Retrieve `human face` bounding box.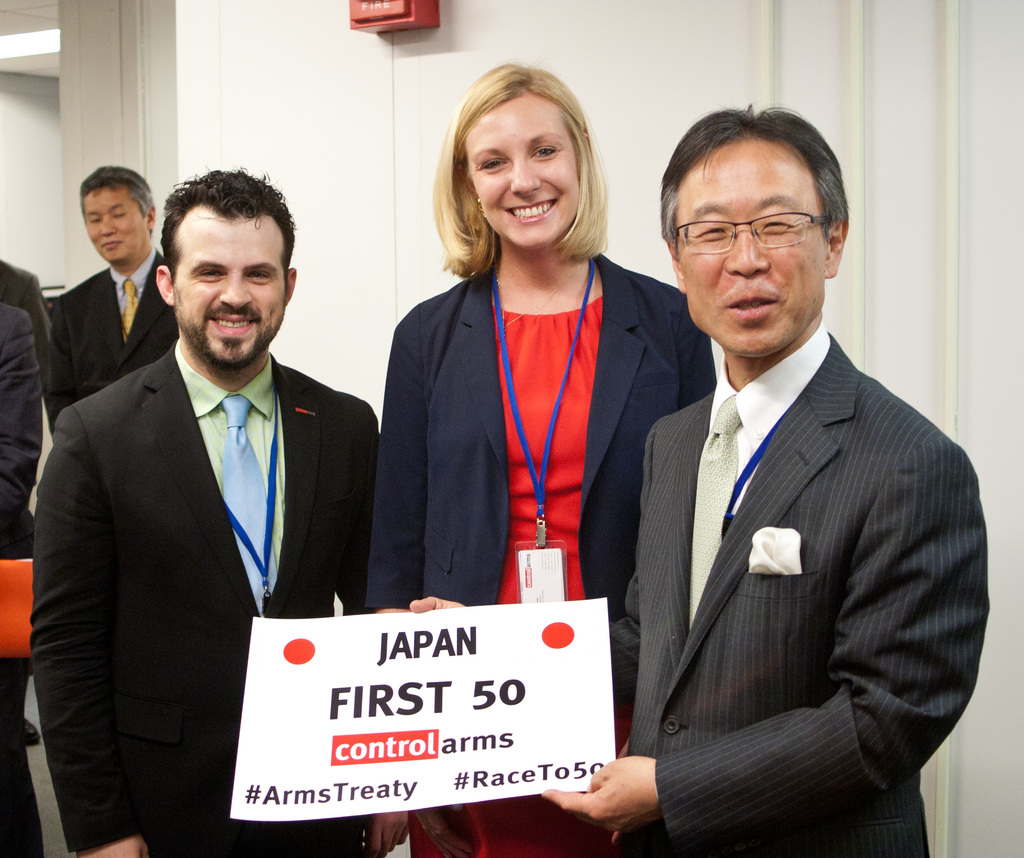
Bounding box: 682, 142, 825, 355.
